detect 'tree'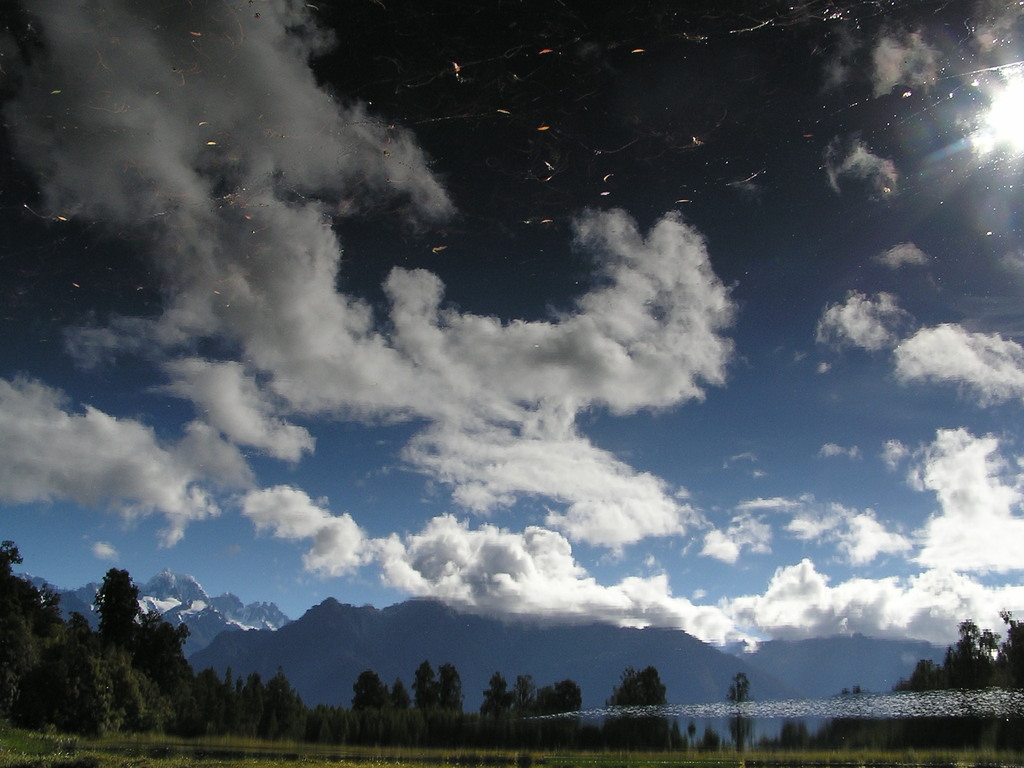
x1=492 y1=676 x2=576 y2=738
